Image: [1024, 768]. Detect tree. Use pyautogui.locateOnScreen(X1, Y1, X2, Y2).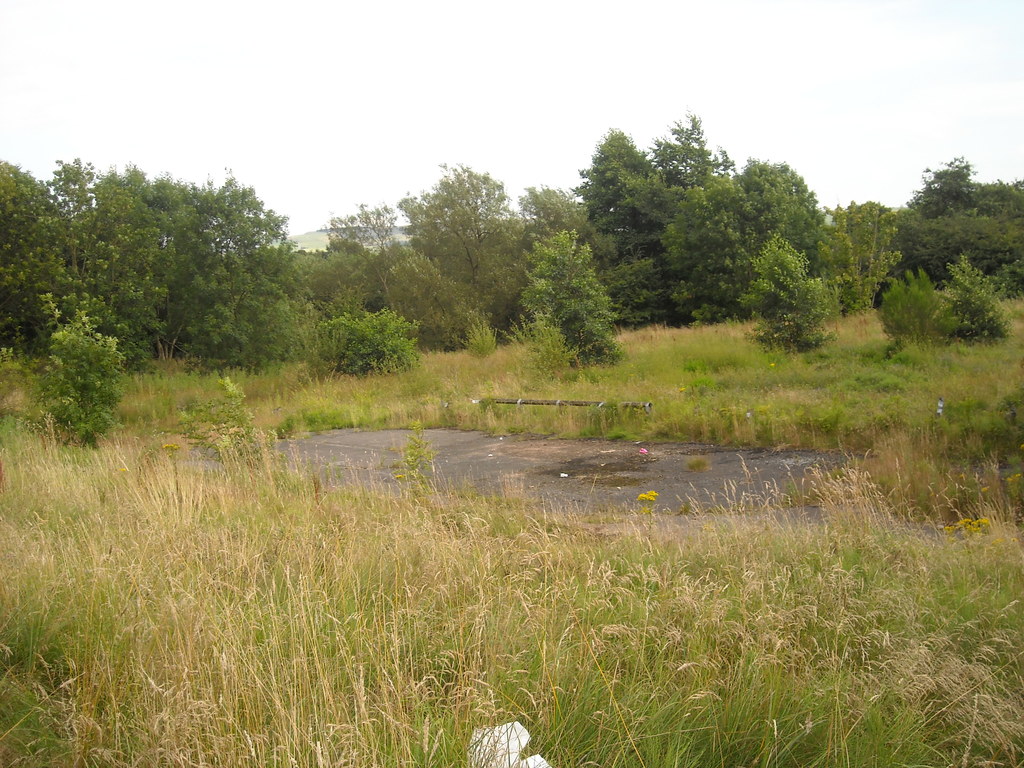
pyautogui.locateOnScreen(33, 312, 126, 445).
